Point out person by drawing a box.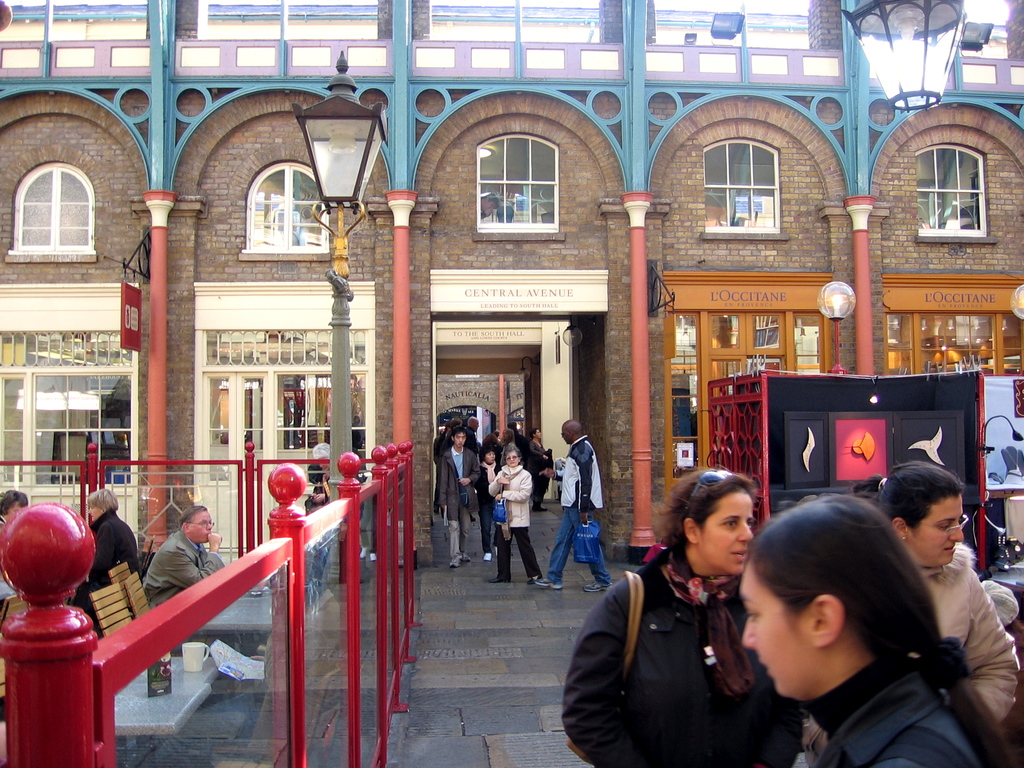
locate(534, 410, 616, 597).
